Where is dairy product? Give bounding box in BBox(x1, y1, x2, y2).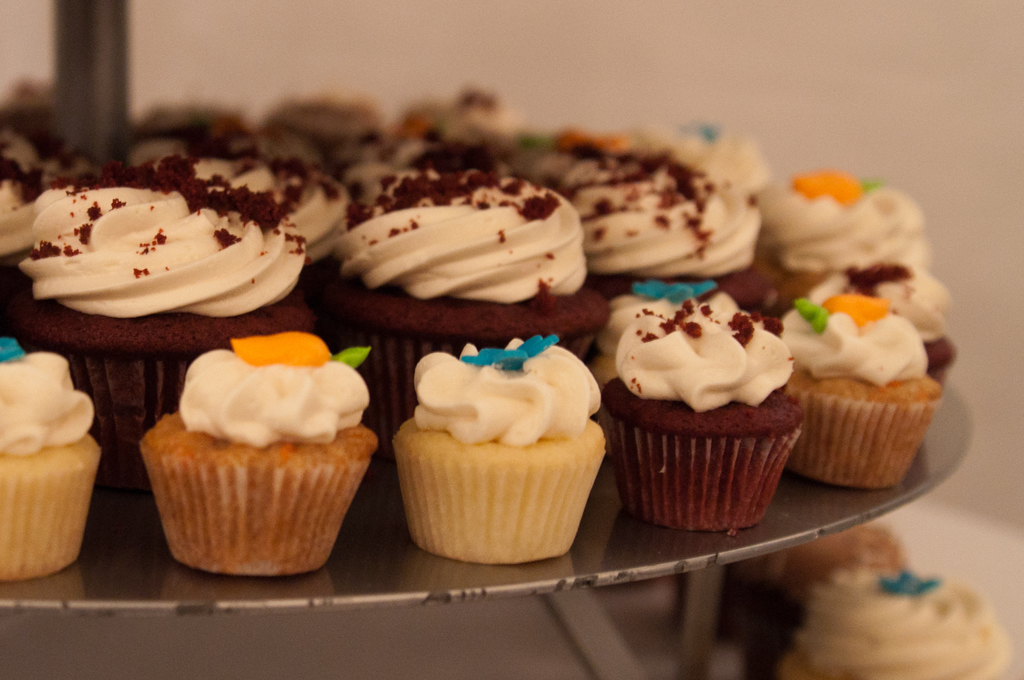
BBox(585, 158, 762, 263).
